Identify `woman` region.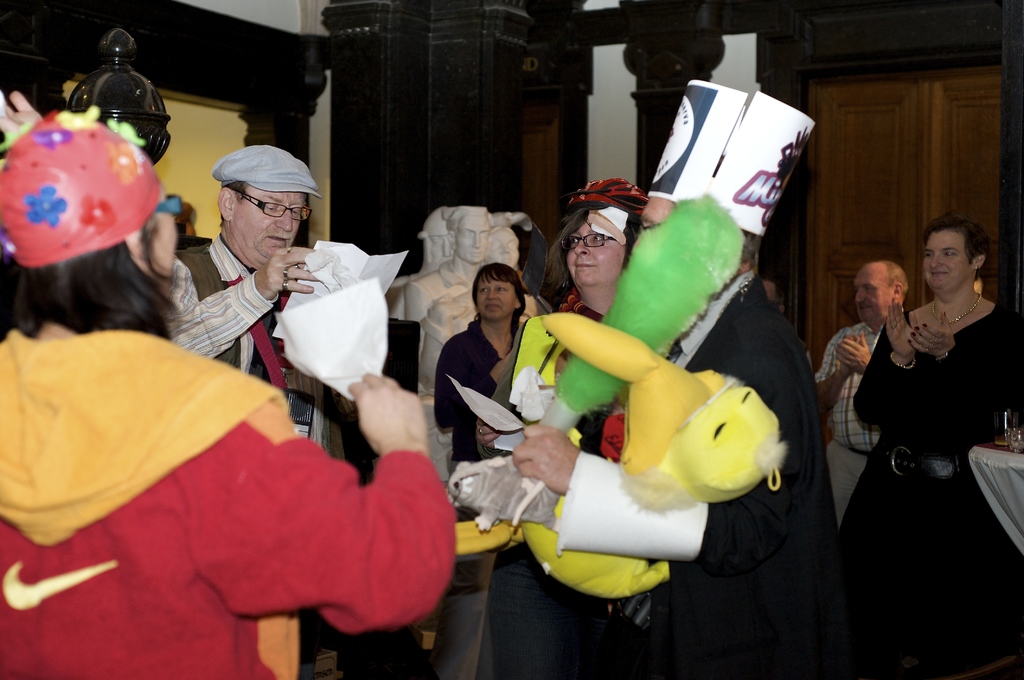
Region: (left=0, top=100, right=452, bottom=679).
